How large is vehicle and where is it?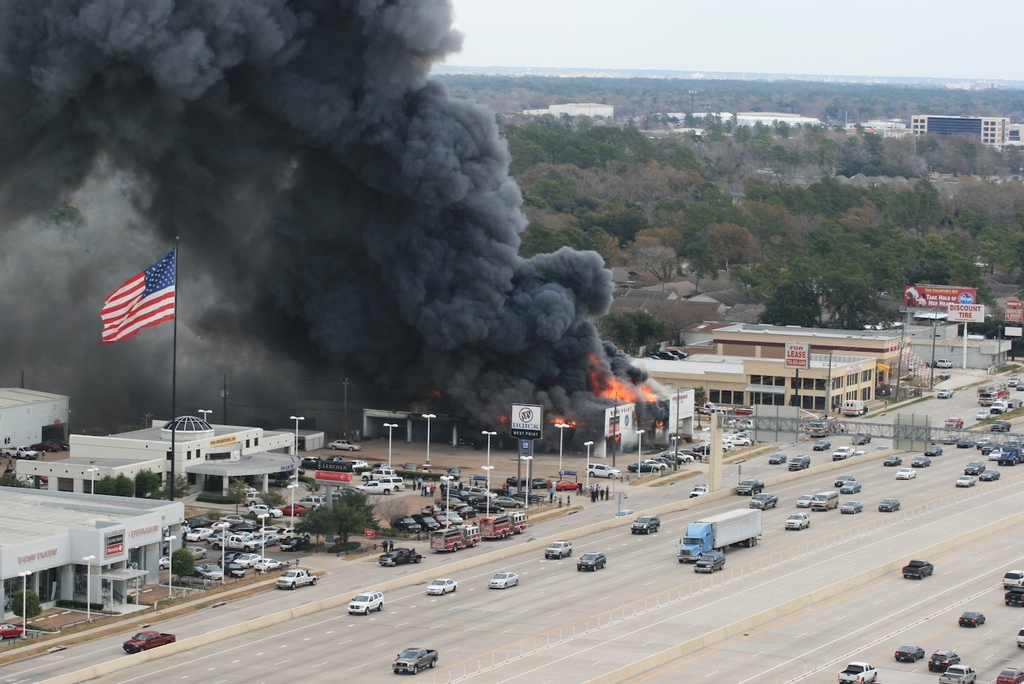
Bounding box: (282,562,319,589).
